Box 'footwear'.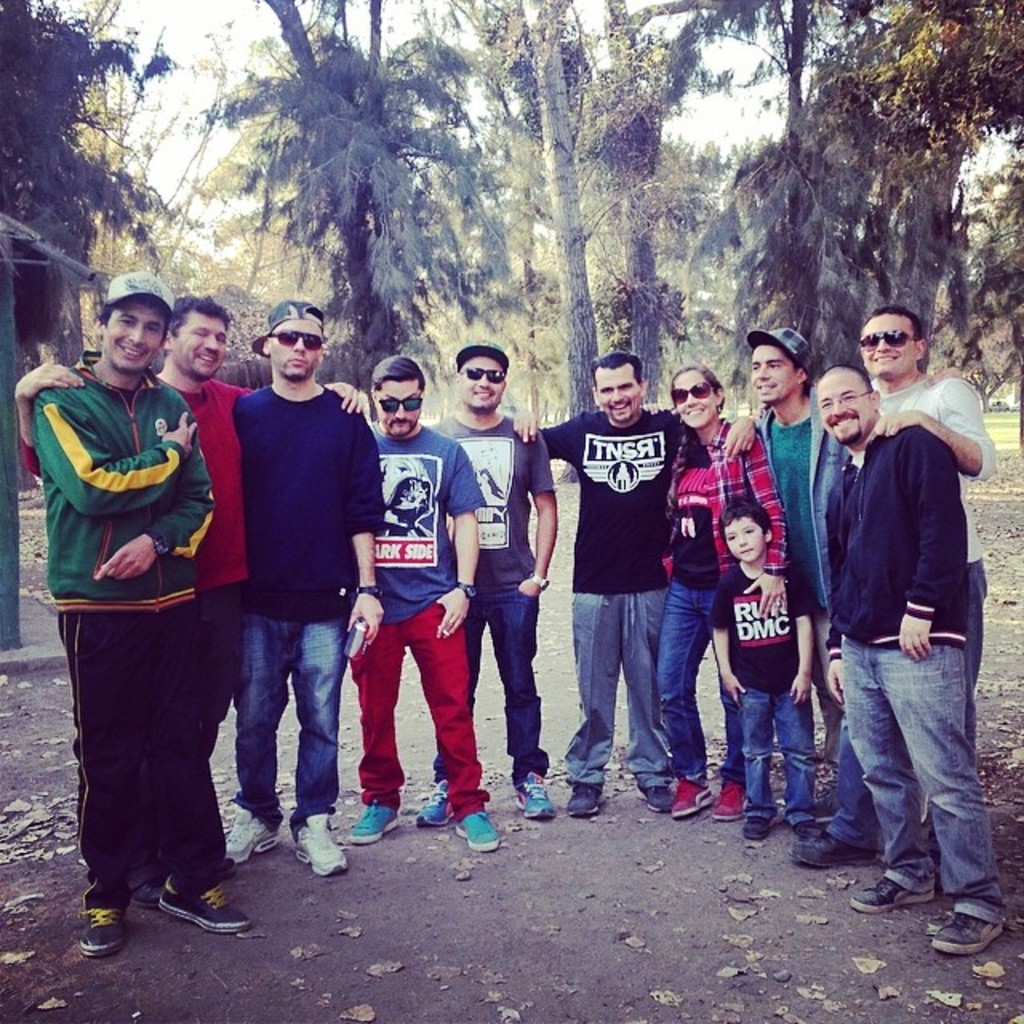
[left=646, top=774, right=672, bottom=811].
